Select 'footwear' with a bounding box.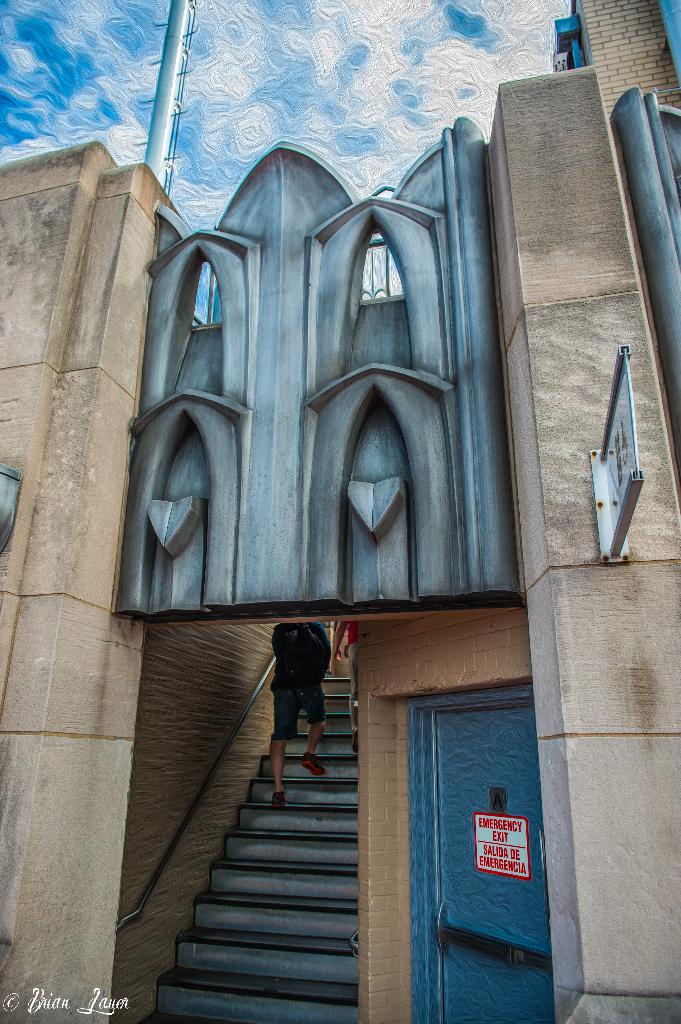
300:754:328:778.
